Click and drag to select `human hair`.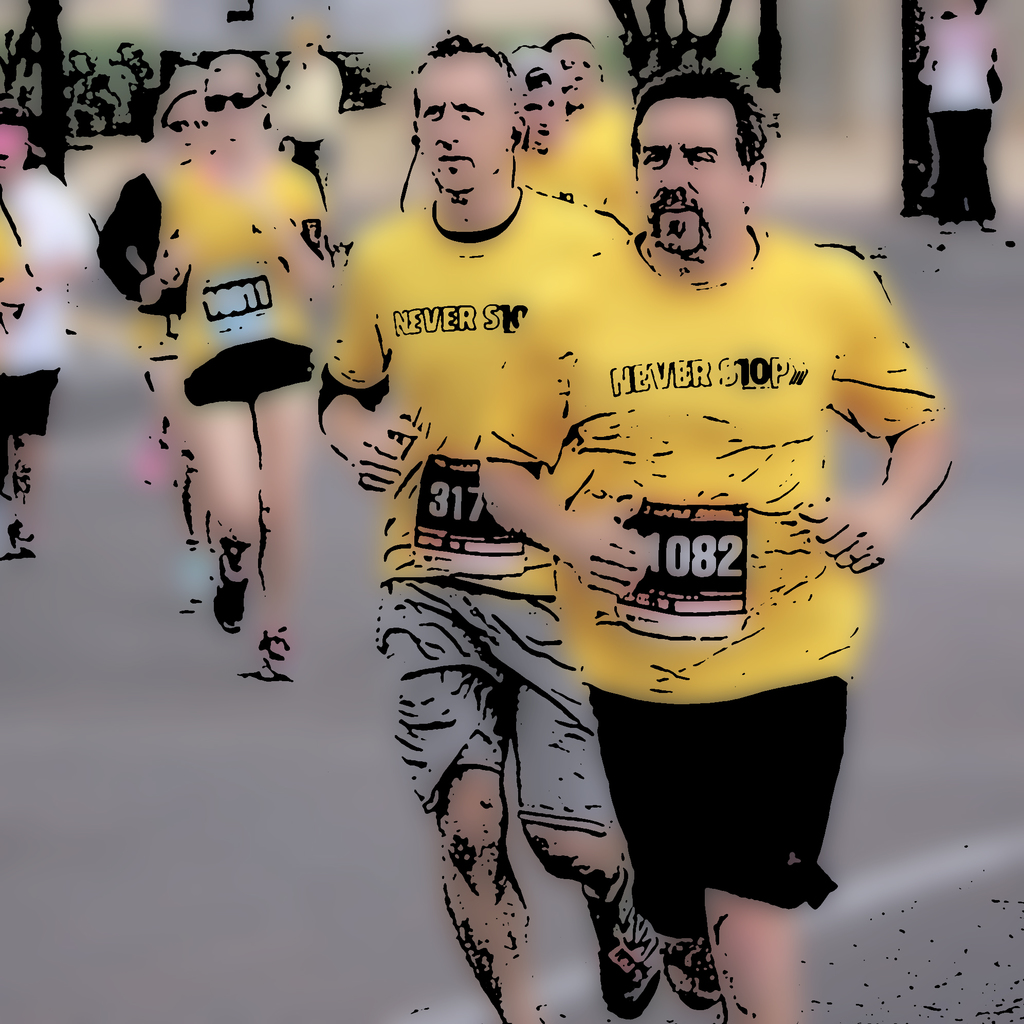
Selection: left=630, top=70, right=769, bottom=170.
